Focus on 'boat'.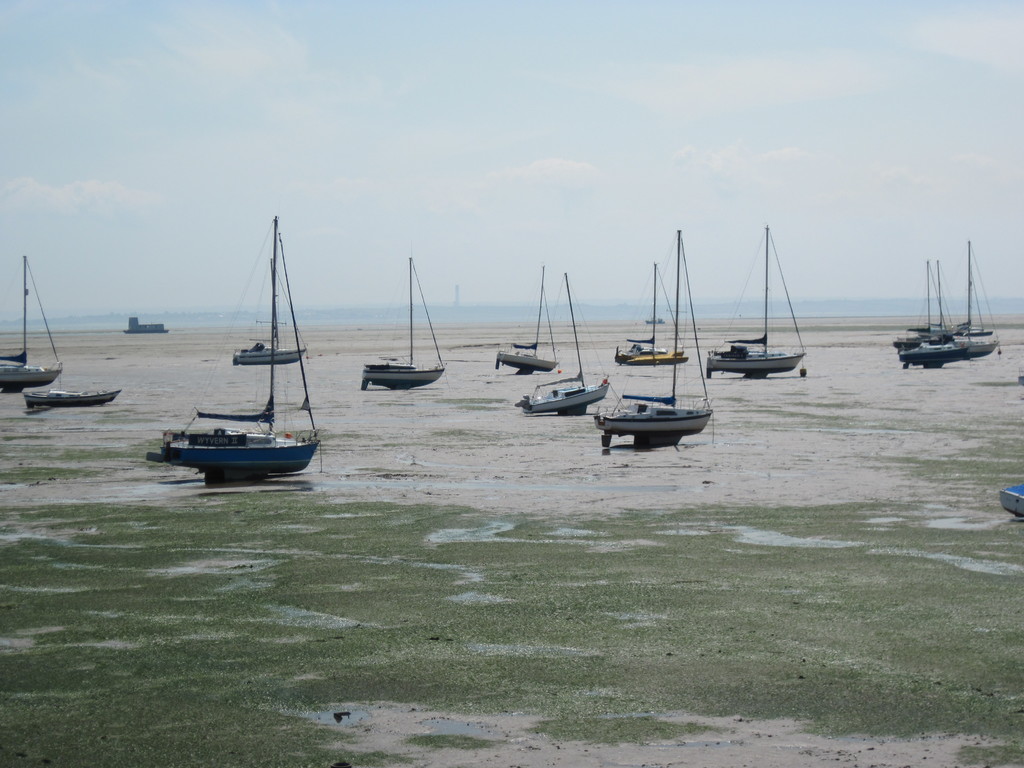
Focused at x1=708 y1=225 x2=806 y2=383.
